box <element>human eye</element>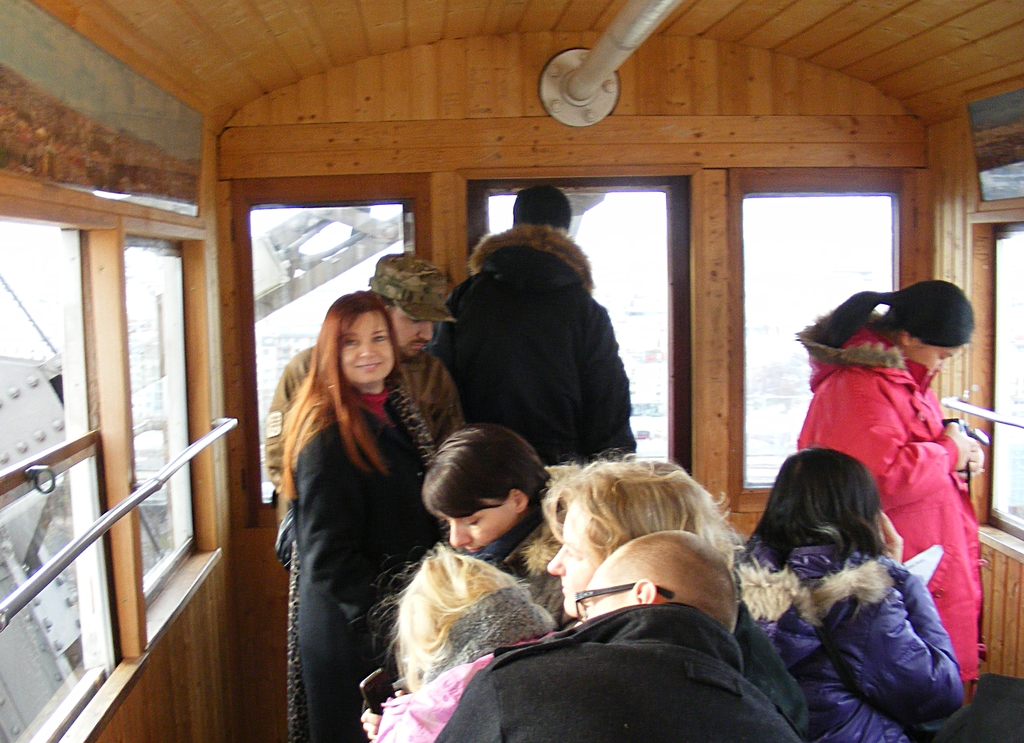
pyautogui.locateOnScreen(343, 336, 358, 352)
